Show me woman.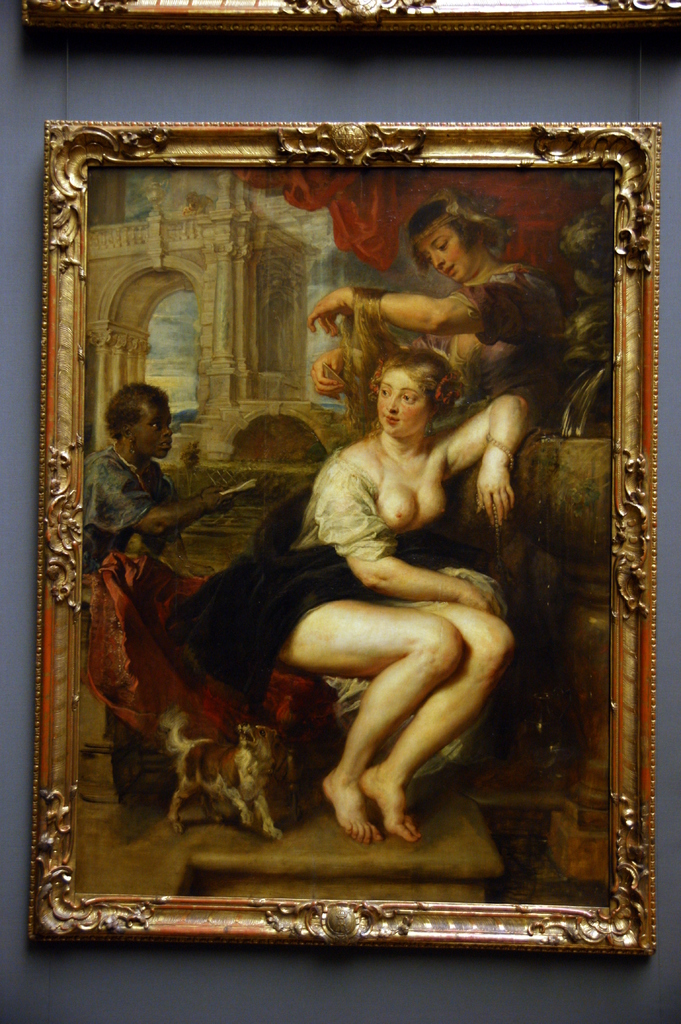
woman is here: region(141, 232, 560, 854).
